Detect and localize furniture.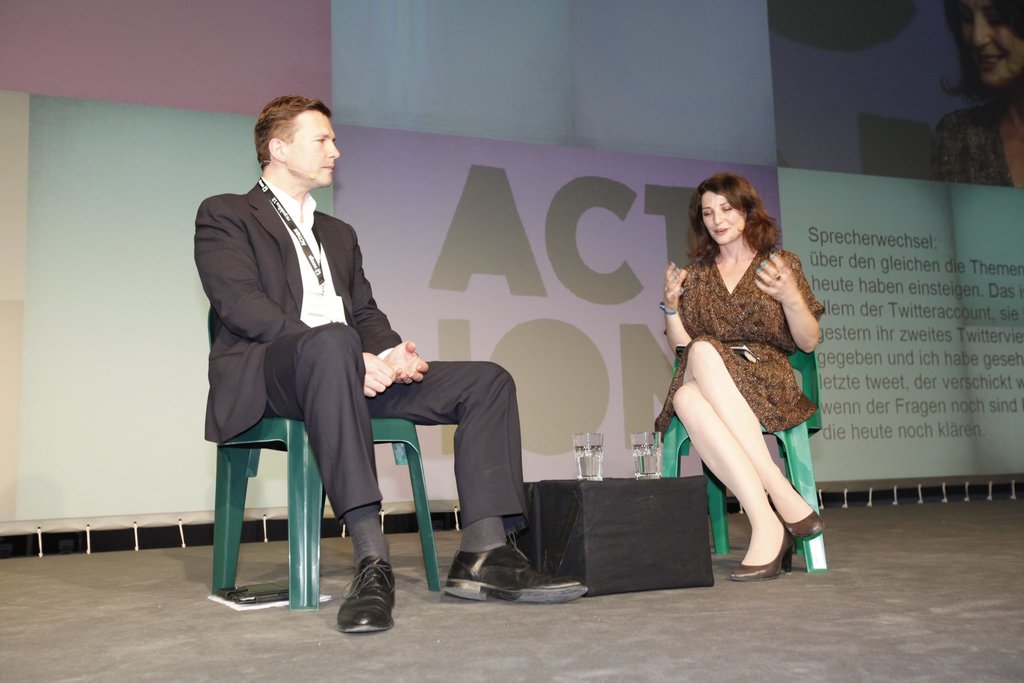
Localized at locate(660, 350, 829, 574).
